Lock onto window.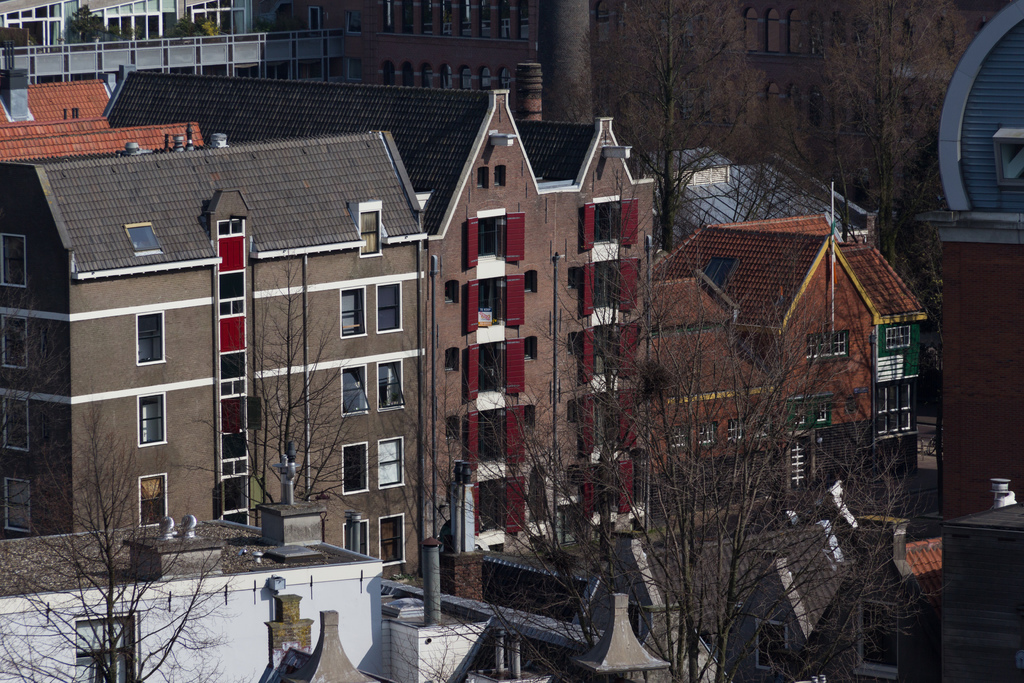
Locked: <region>467, 407, 531, 470</region>.
